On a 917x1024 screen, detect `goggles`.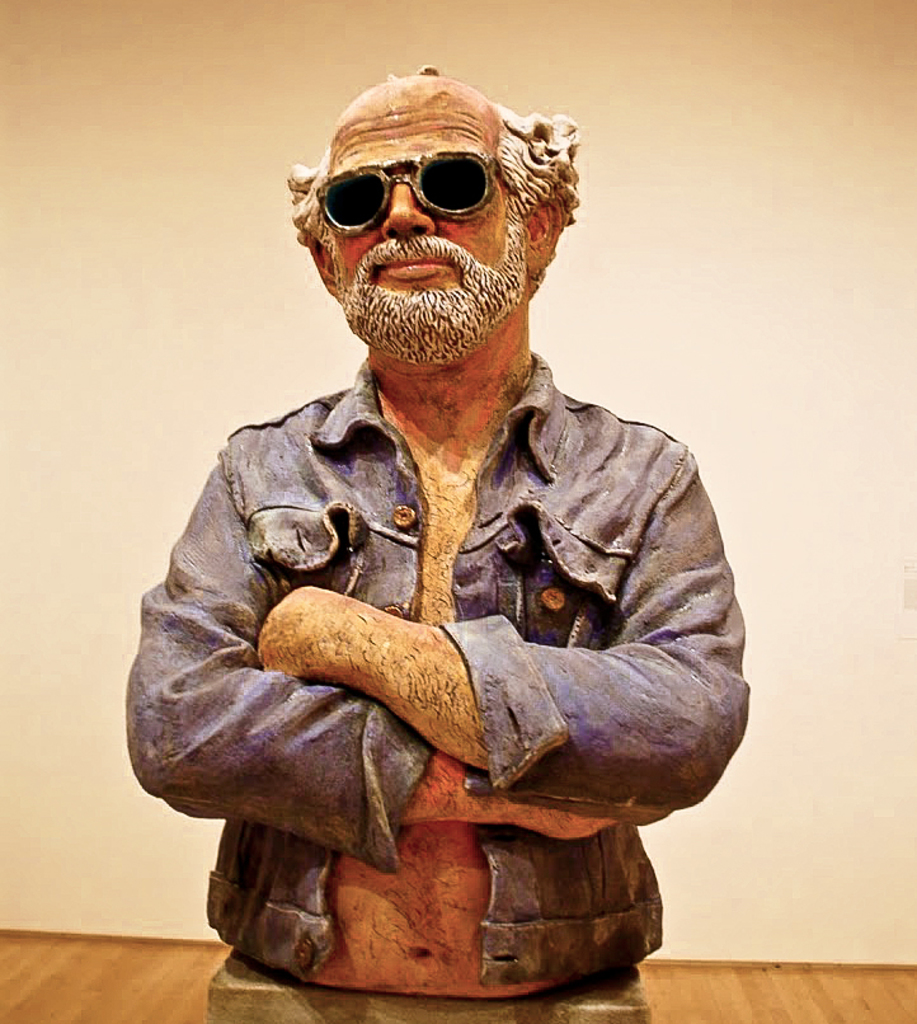
301/132/507/224.
